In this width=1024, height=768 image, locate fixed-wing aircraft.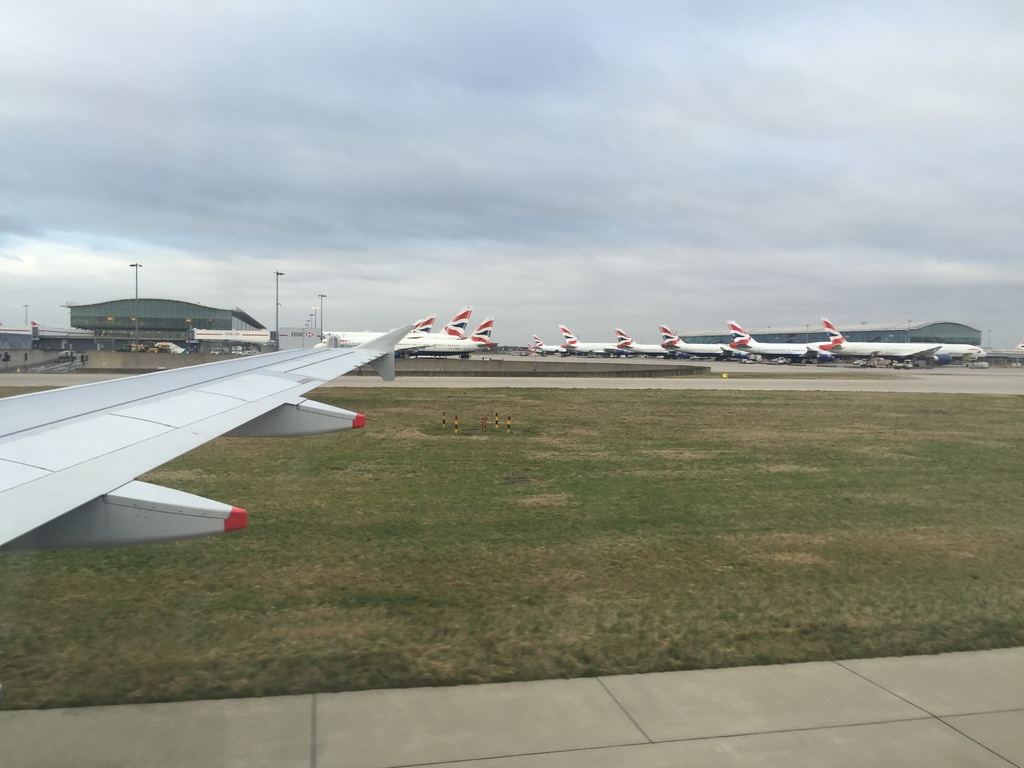
Bounding box: (662, 324, 739, 357).
